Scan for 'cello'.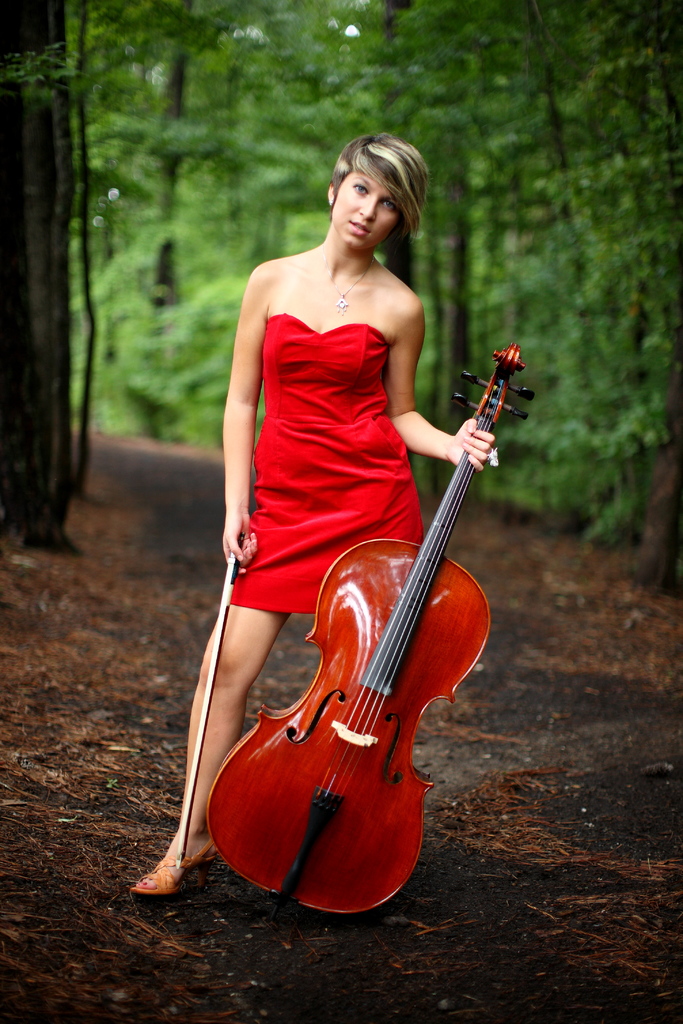
Scan result: detection(179, 340, 538, 927).
